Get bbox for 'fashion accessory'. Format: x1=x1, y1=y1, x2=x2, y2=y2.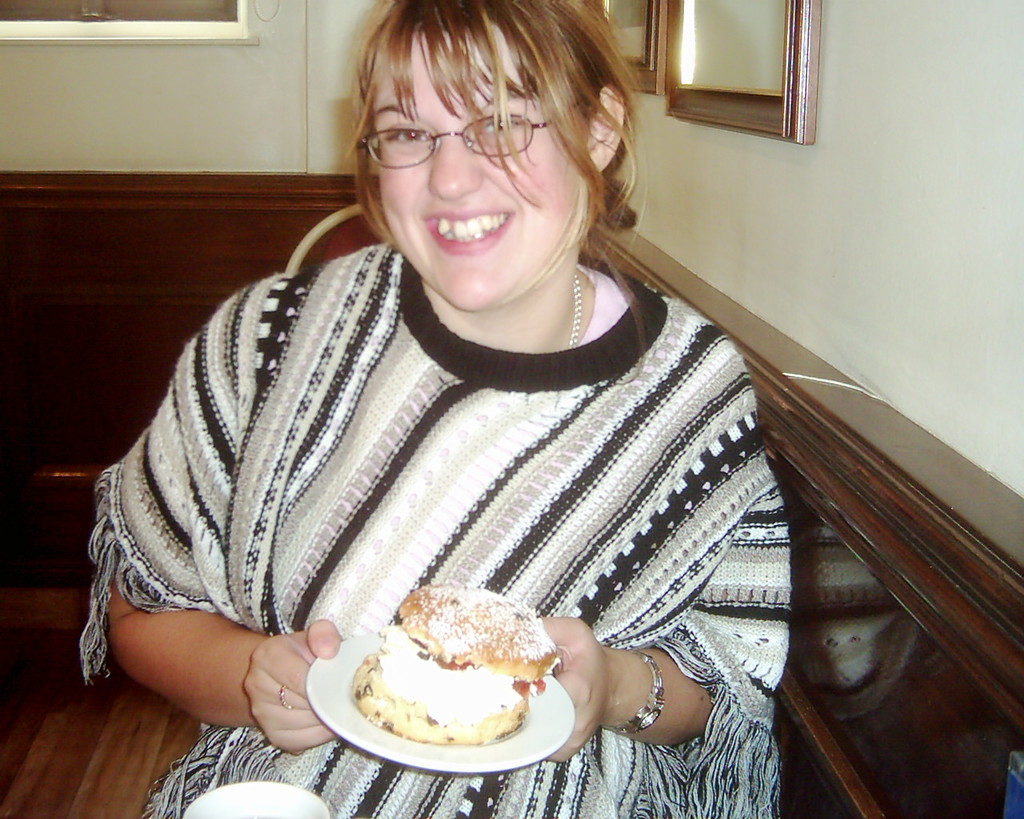
x1=77, y1=241, x2=795, y2=818.
